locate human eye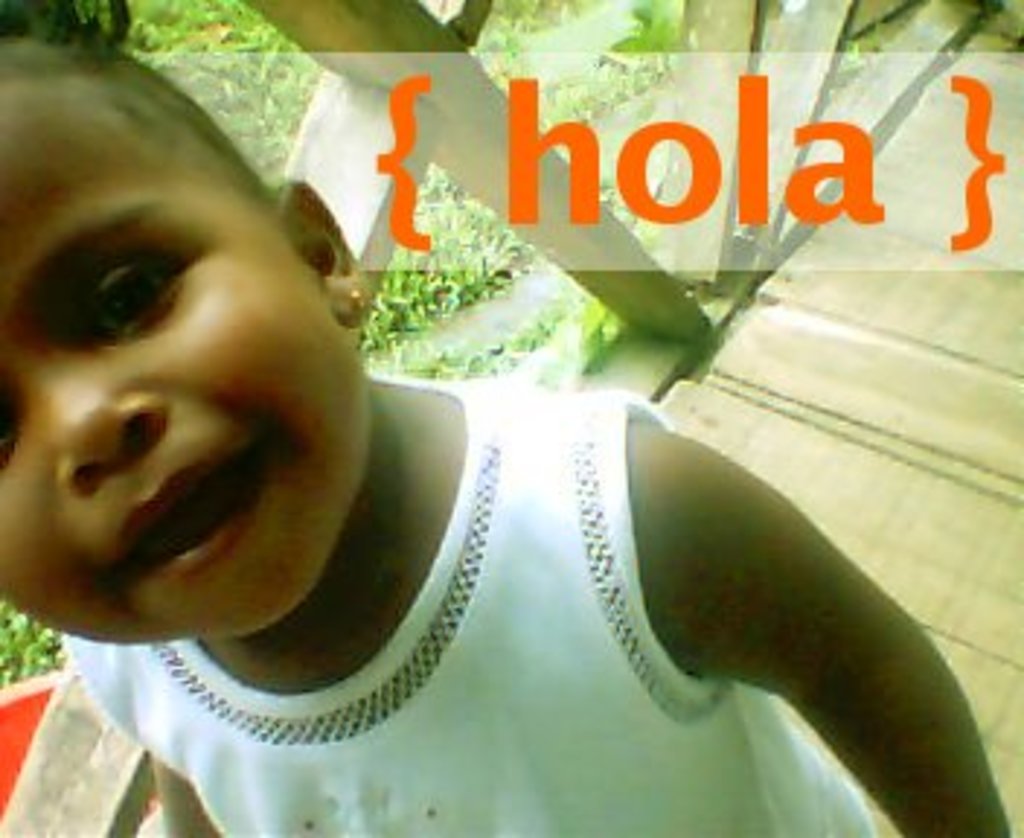
<region>49, 236, 166, 332</region>
